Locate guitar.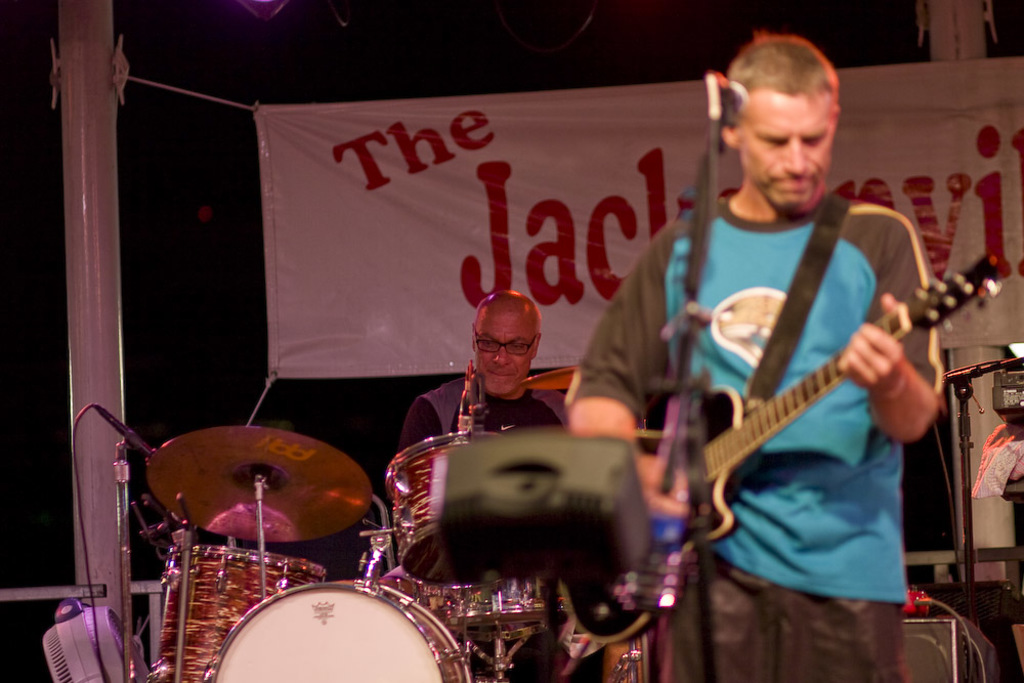
Bounding box: pyautogui.locateOnScreen(553, 251, 1014, 650).
